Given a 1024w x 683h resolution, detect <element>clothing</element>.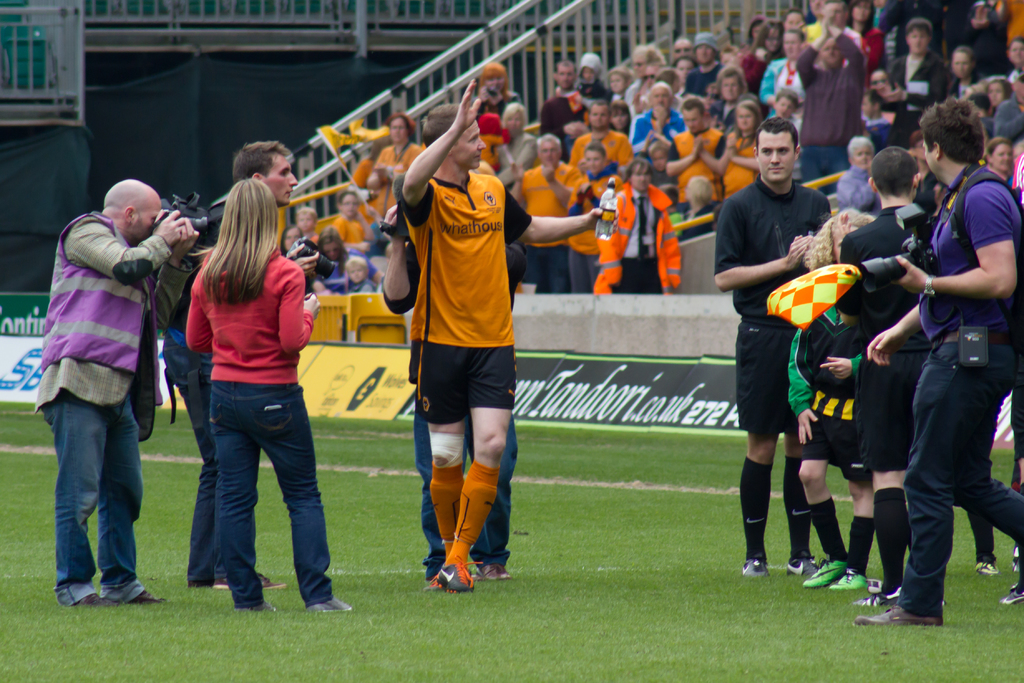
locate(529, 244, 559, 290).
